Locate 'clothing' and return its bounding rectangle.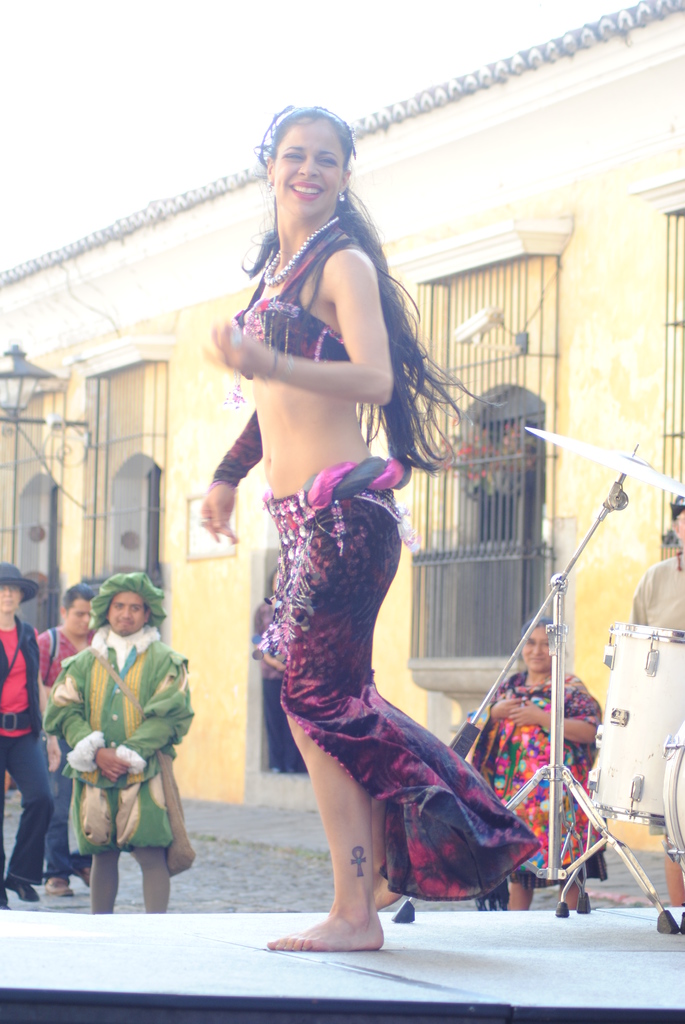
42,624,191,862.
